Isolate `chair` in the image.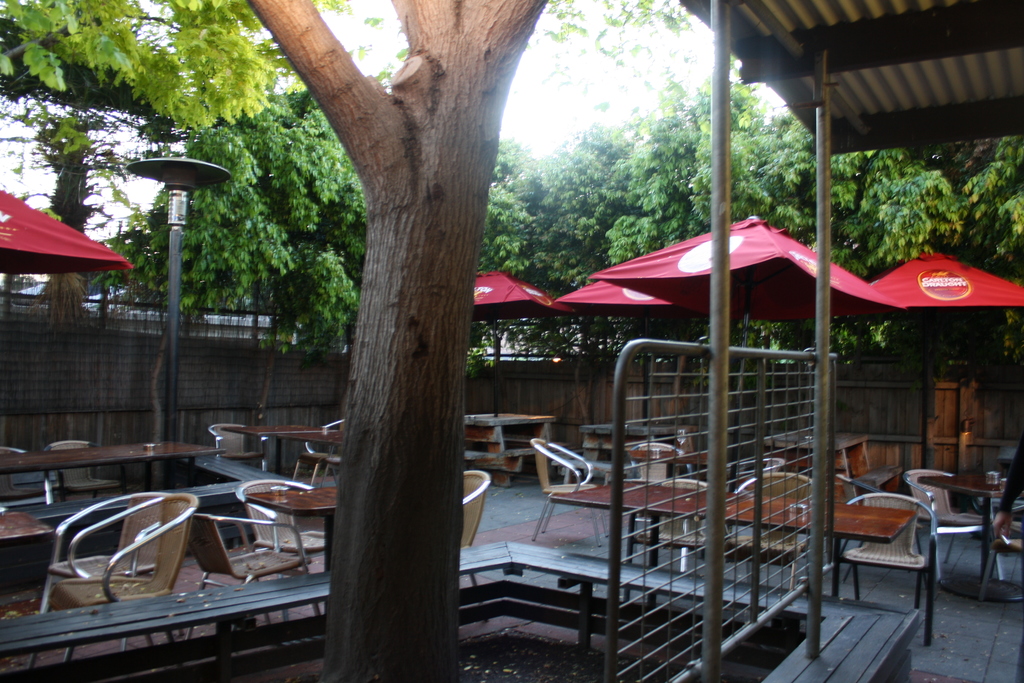
Isolated region: left=55, top=496, right=201, bottom=603.
